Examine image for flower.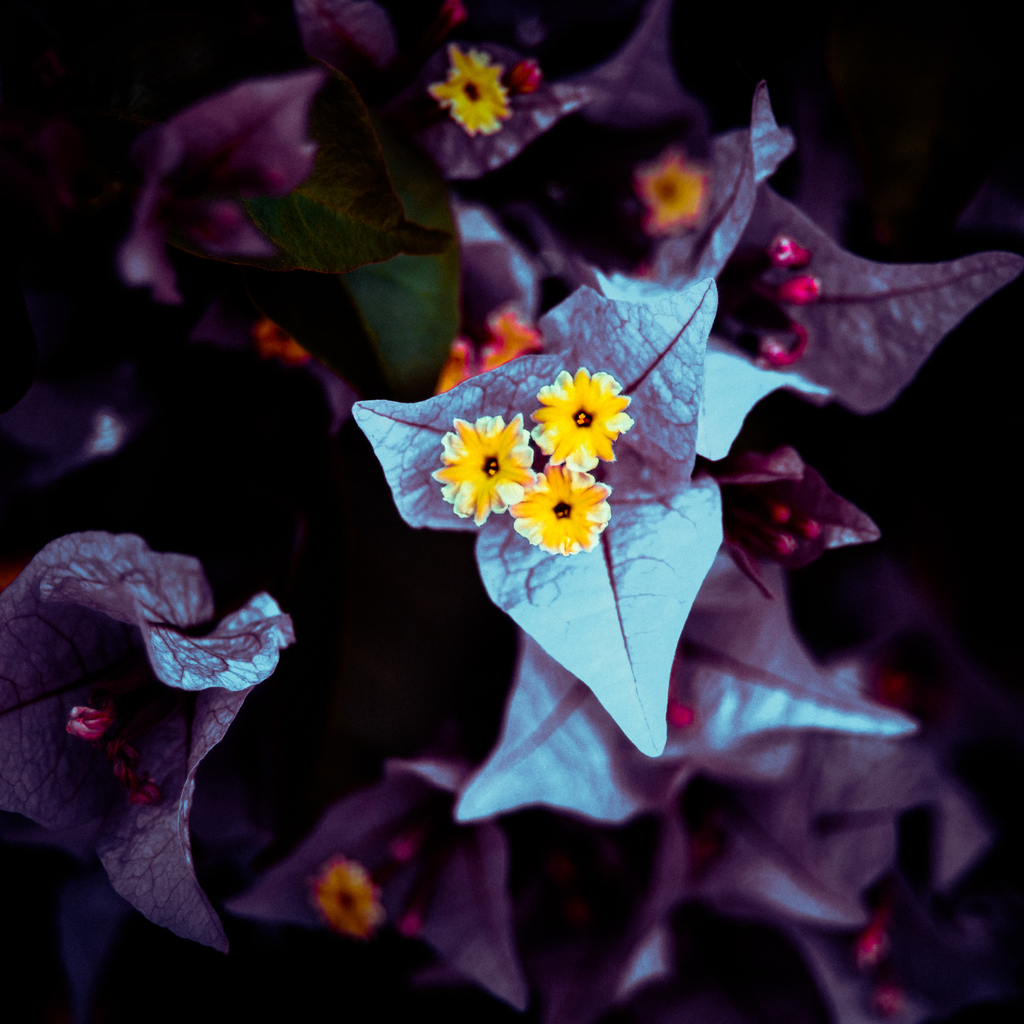
Examination result: <box>547,662,1005,1016</box>.
